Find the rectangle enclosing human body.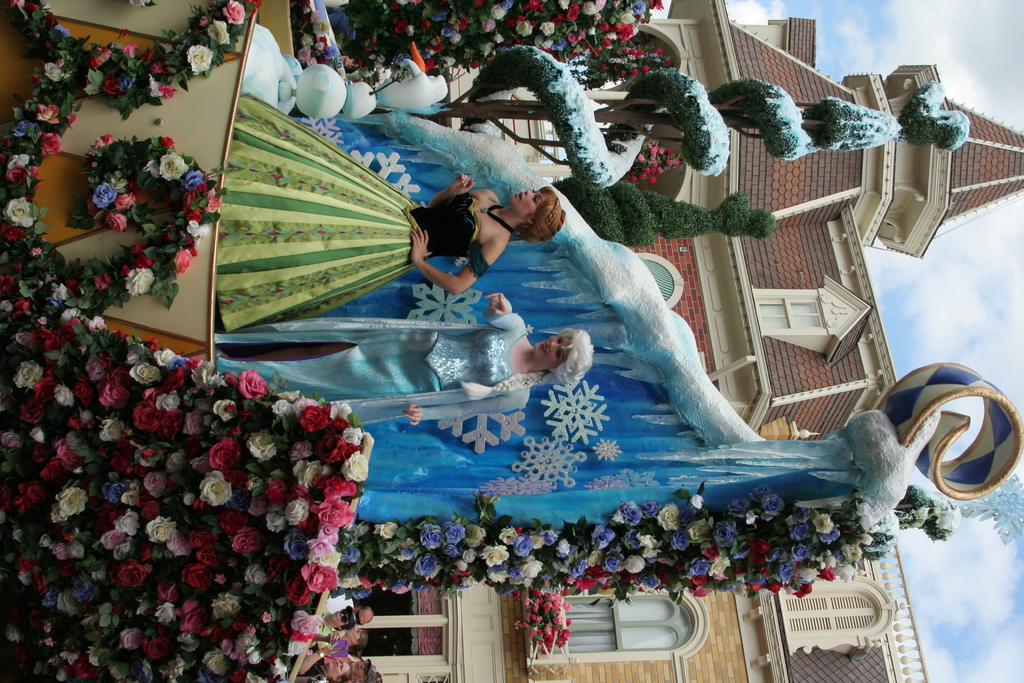
l=210, t=288, r=541, b=427.
